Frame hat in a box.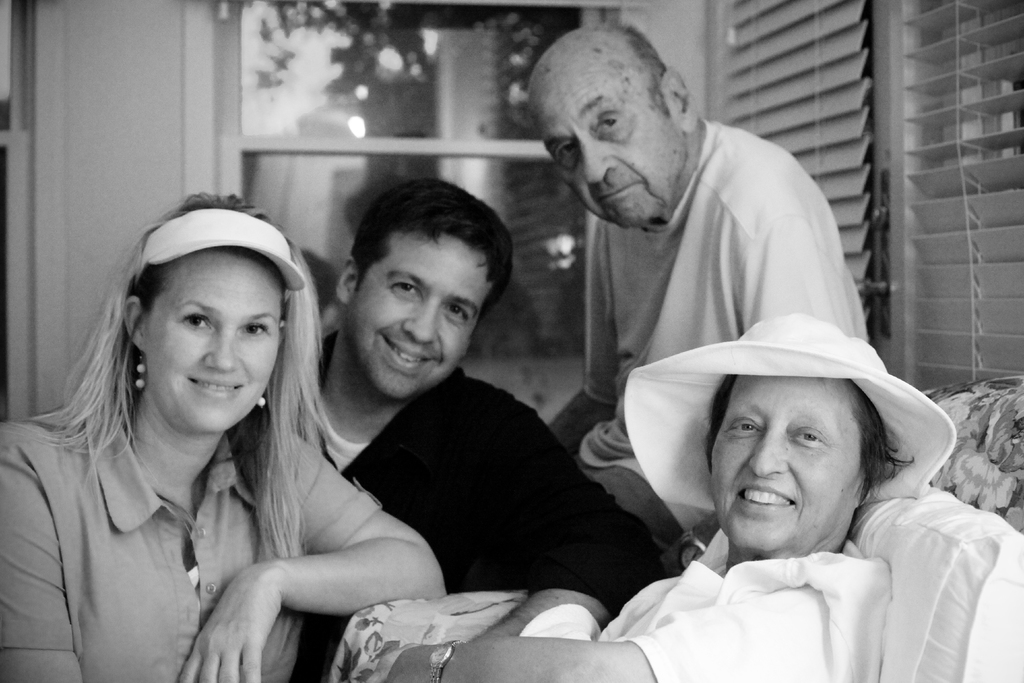
rect(623, 313, 962, 531).
